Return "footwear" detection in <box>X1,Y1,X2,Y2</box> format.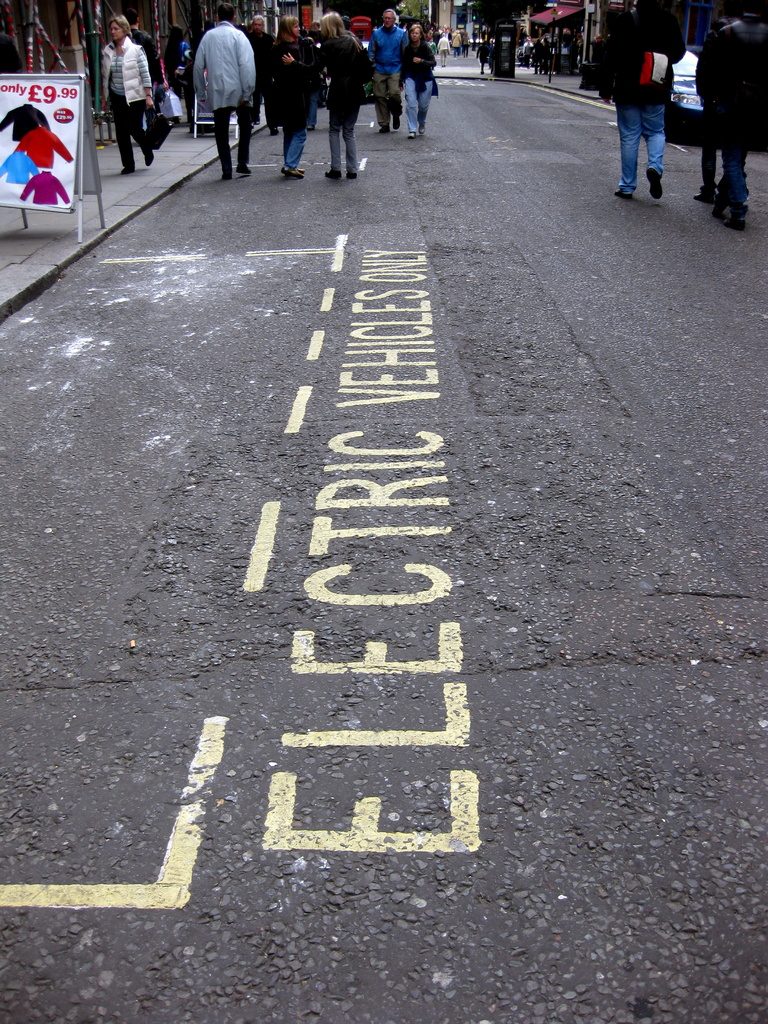
<box>345,170,359,182</box>.
